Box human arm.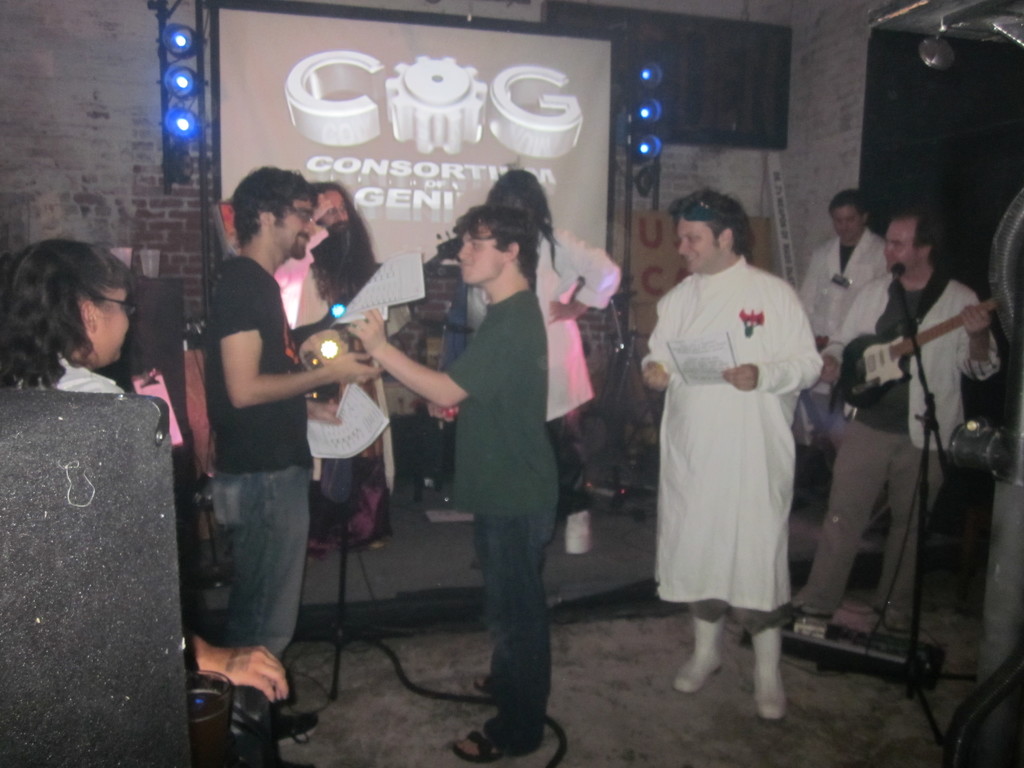
region(724, 303, 822, 393).
